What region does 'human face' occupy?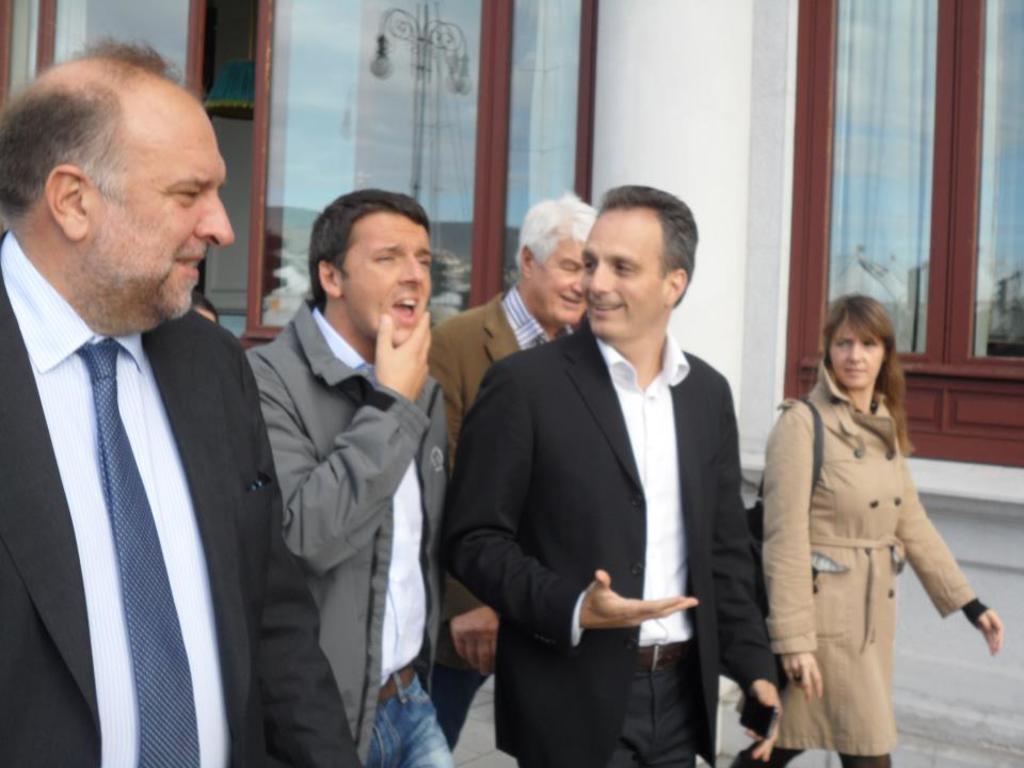
x1=530 y1=237 x2=590 y2=322.
